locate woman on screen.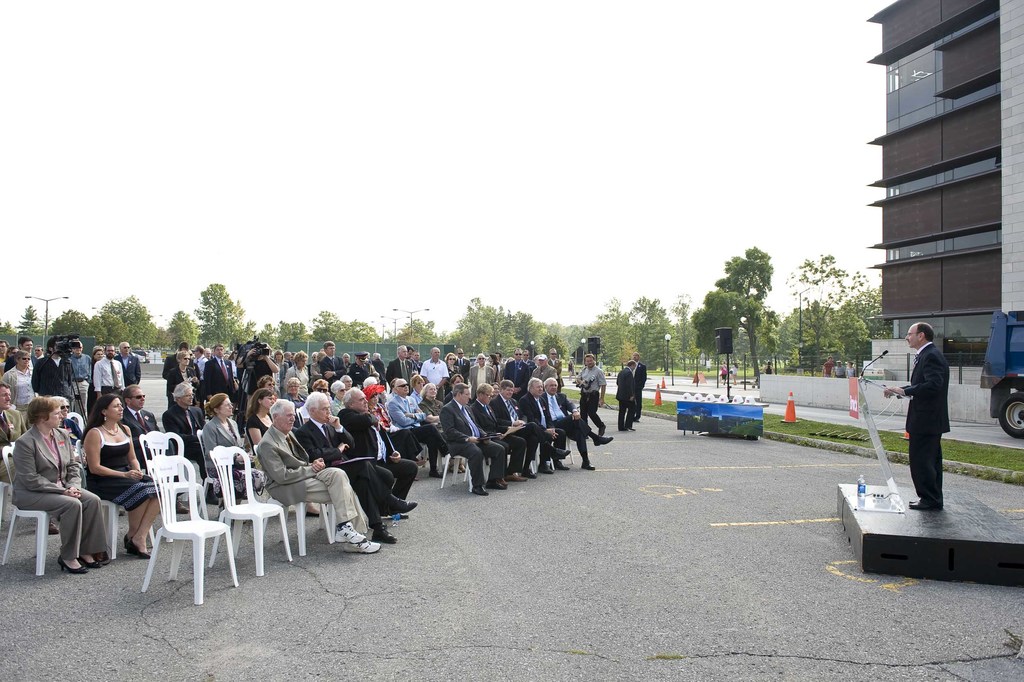
On screen at detection(234, 384, 328, 520).
